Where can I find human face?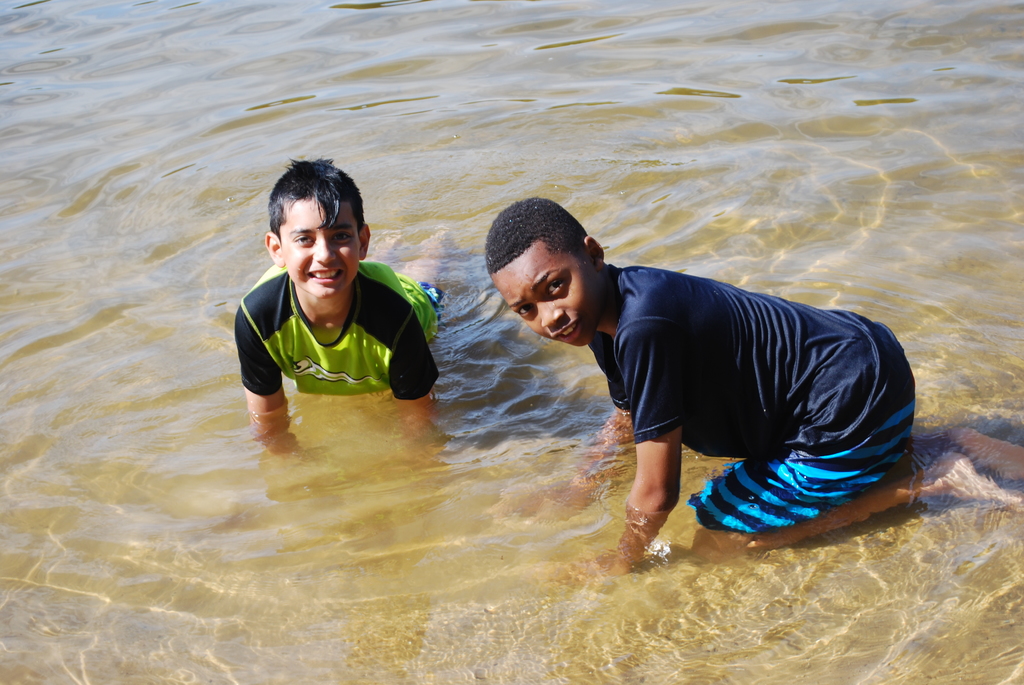
You can find it at [x1=284, y1=198, x2=360, y2=295].
